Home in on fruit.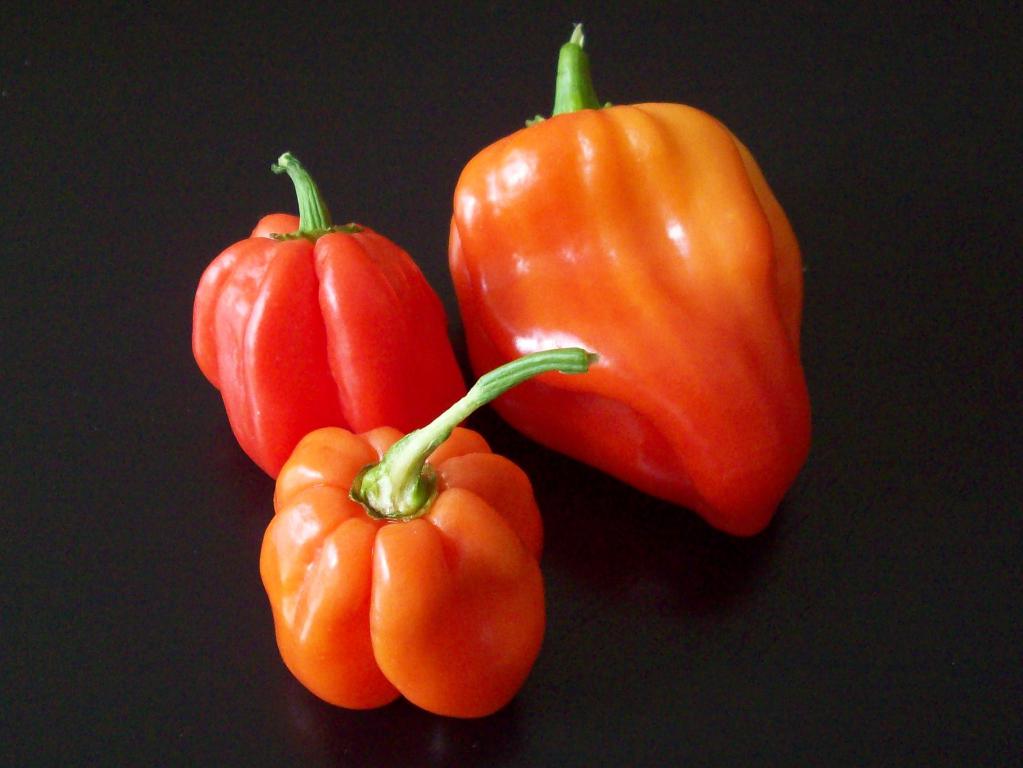
Homed in at <region>451, 19, 814, 533</region>.
